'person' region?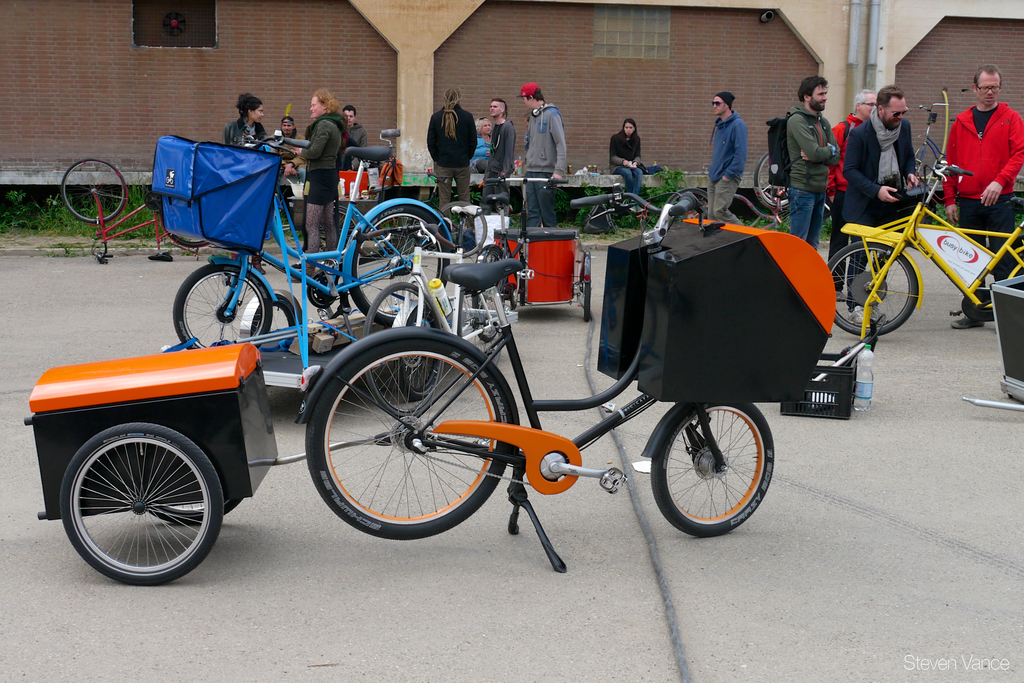
424 91 478 233
